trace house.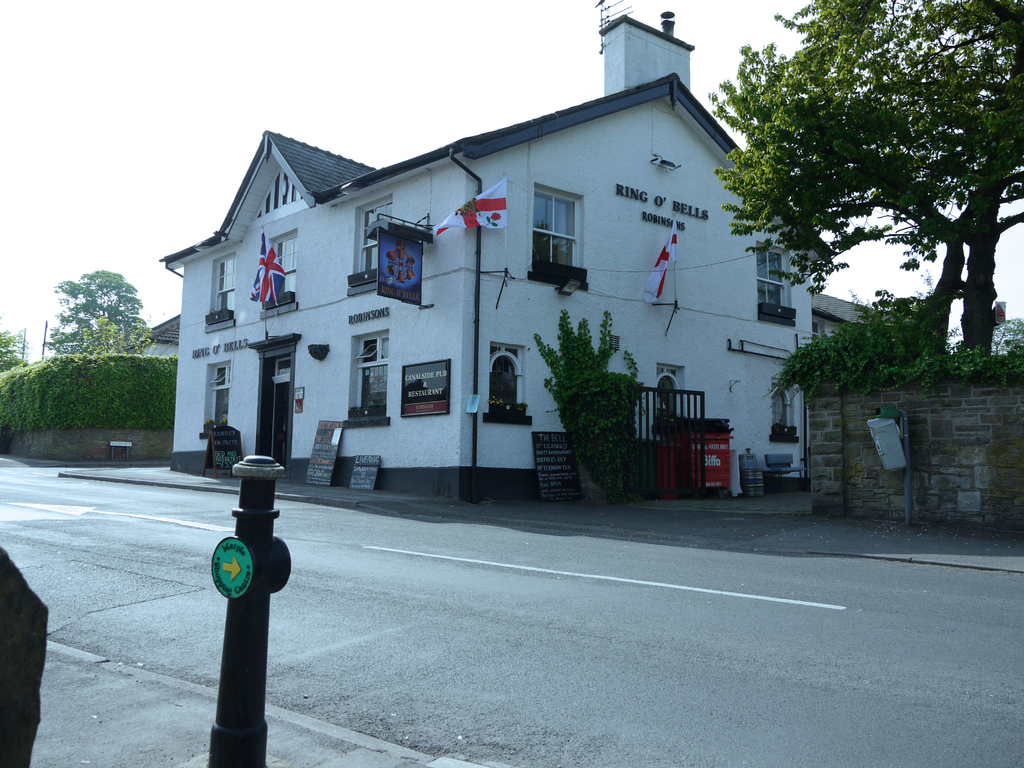
Traced to [808,285,888,346].
